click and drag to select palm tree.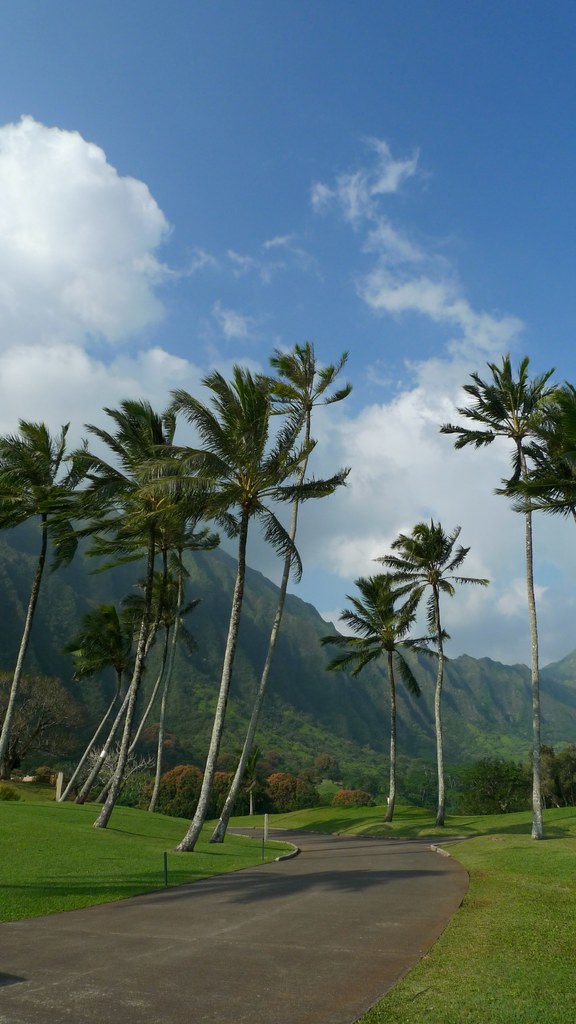
Selection: bbox(393, 514, 452, 783).
